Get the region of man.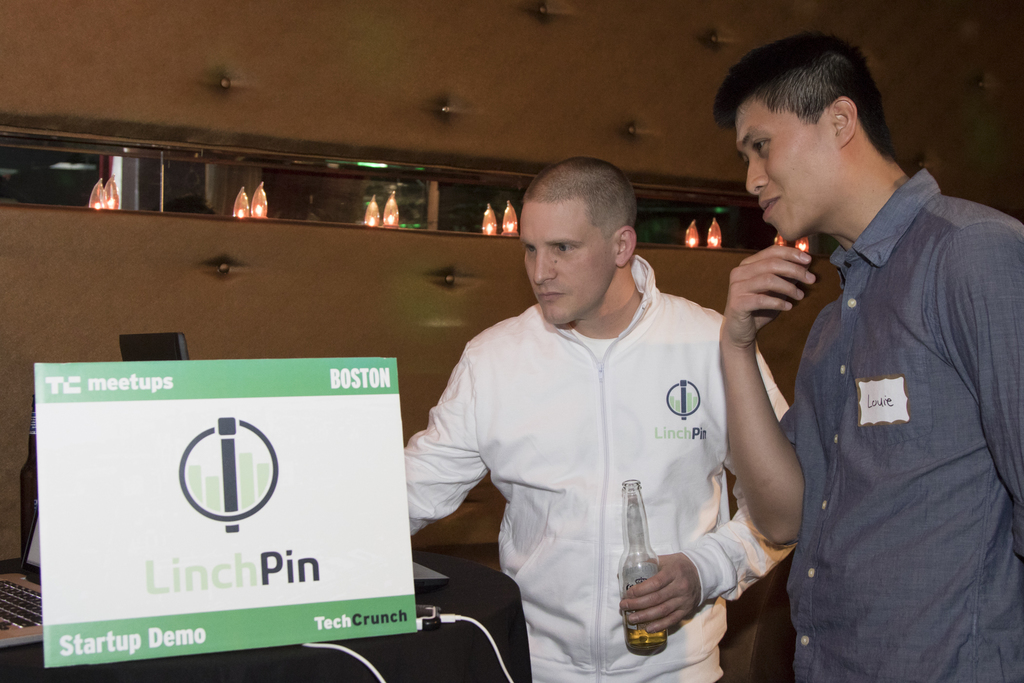
pyautogui.locateOnScreen(404, 157, 808, 682).
